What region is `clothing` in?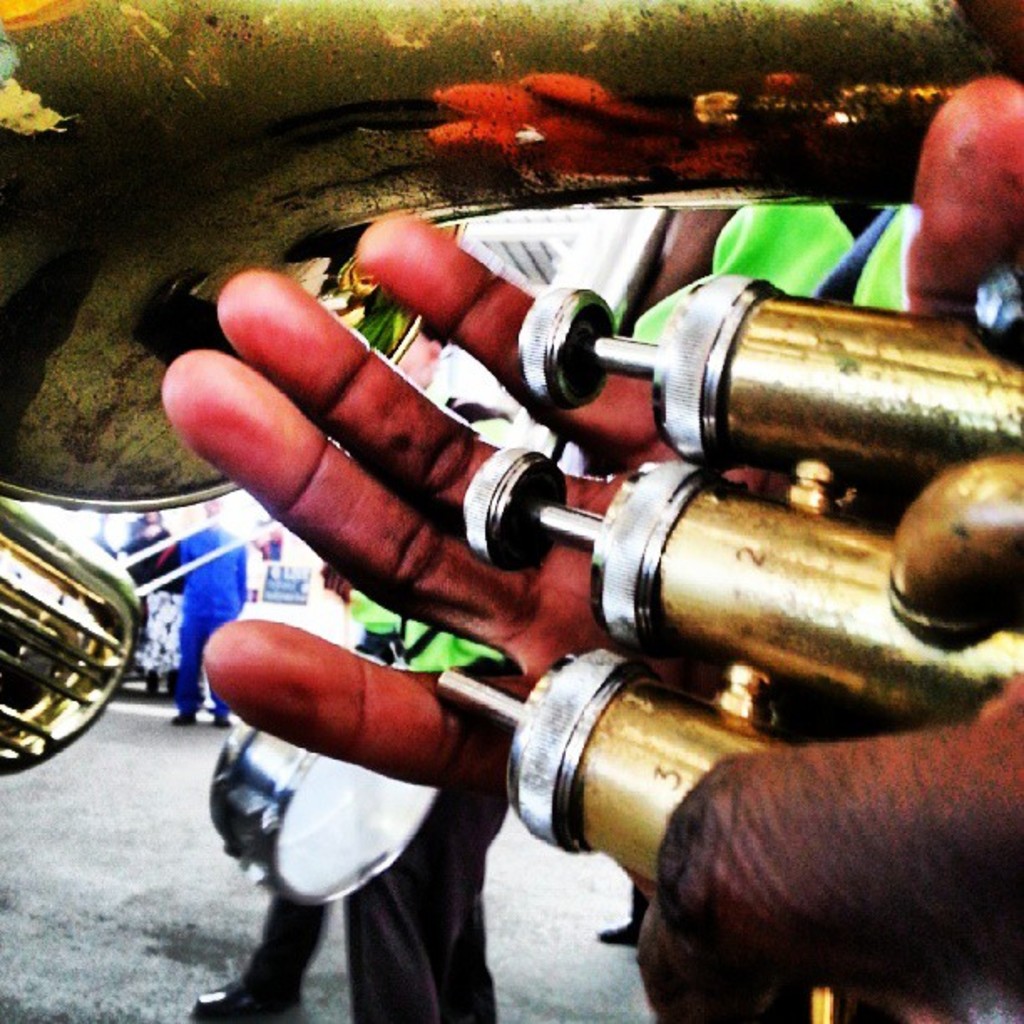
Rect(177, 522, 251, 719).
